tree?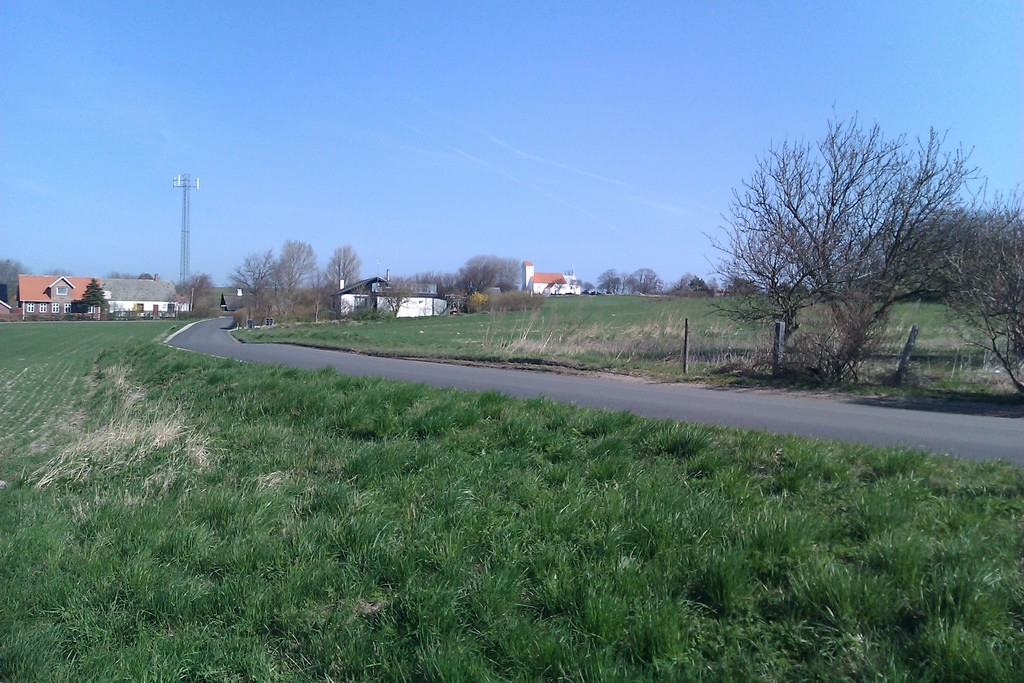
left=0, top=259, right=30, bottom=303
